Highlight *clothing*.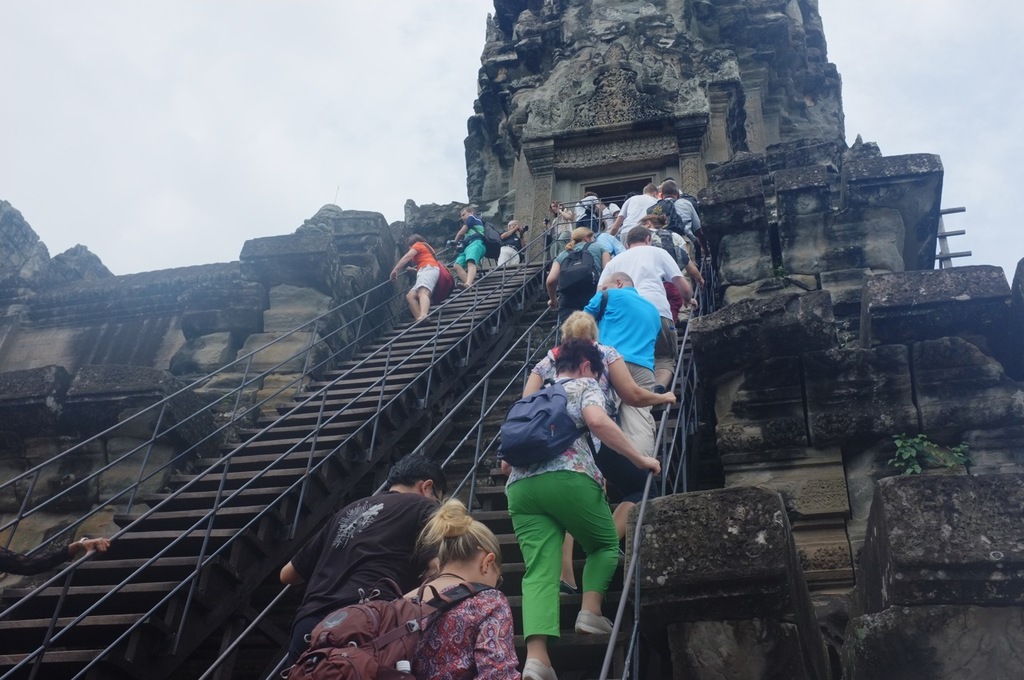
Highlighted region: [651,229,688,278].
